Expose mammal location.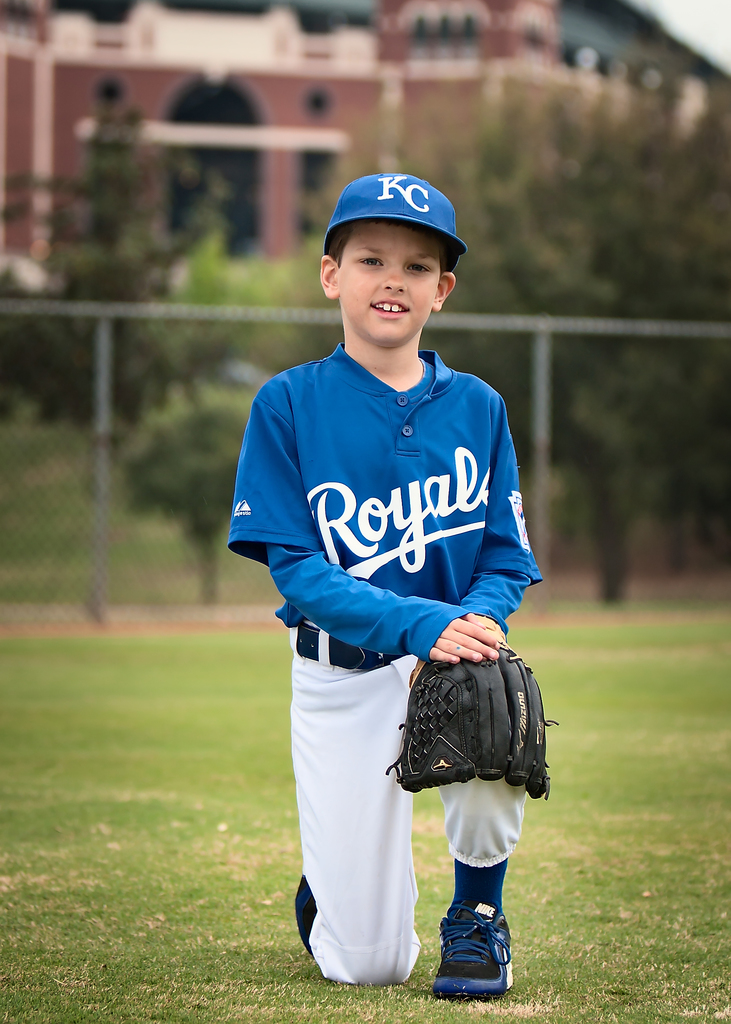
Exposed at 220:228:547:1023.
